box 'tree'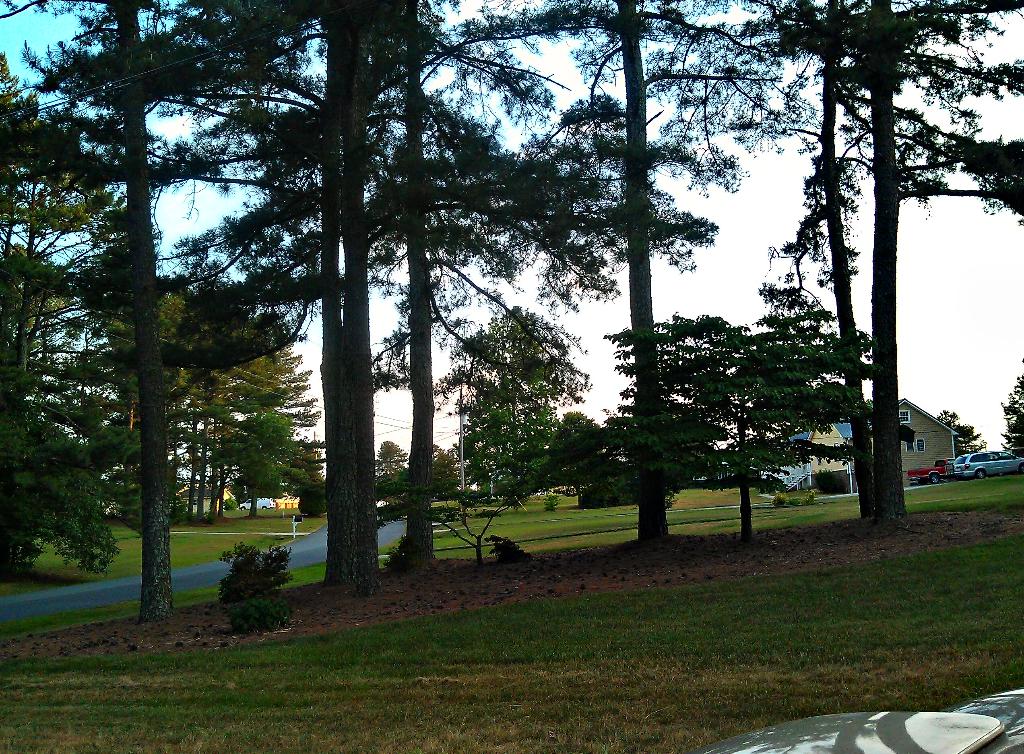
(784,0,1023,525)
